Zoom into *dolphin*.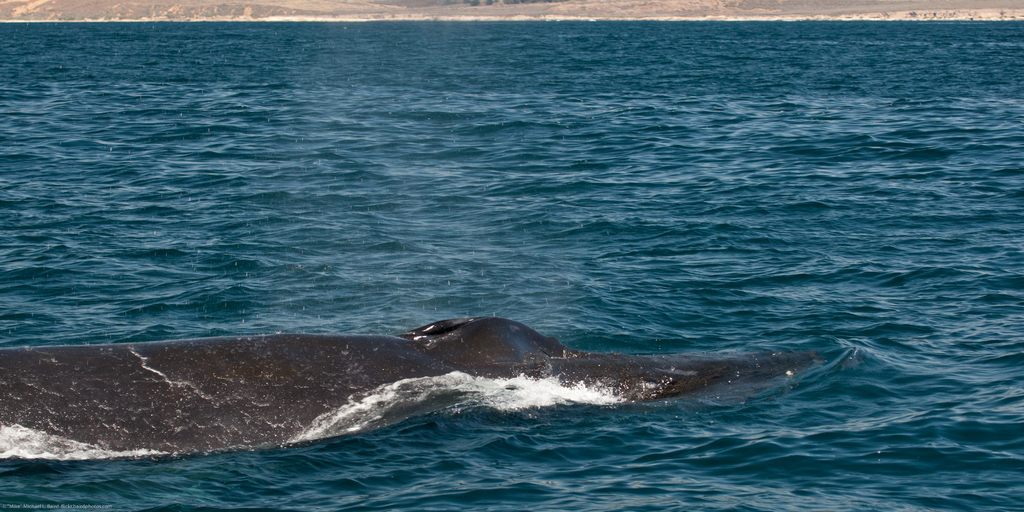
Zoom target: left=1, top=310, right=827, bottom=468.
